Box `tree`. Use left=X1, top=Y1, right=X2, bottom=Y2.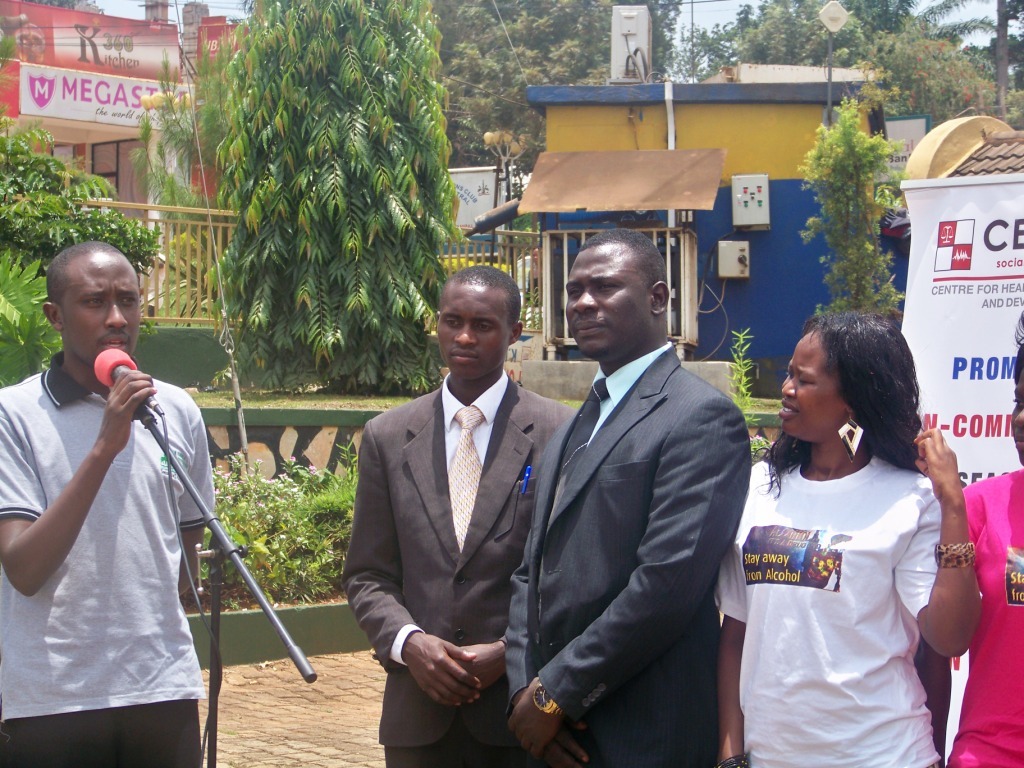
left=999, top=0, right=1023, bottom=128.
